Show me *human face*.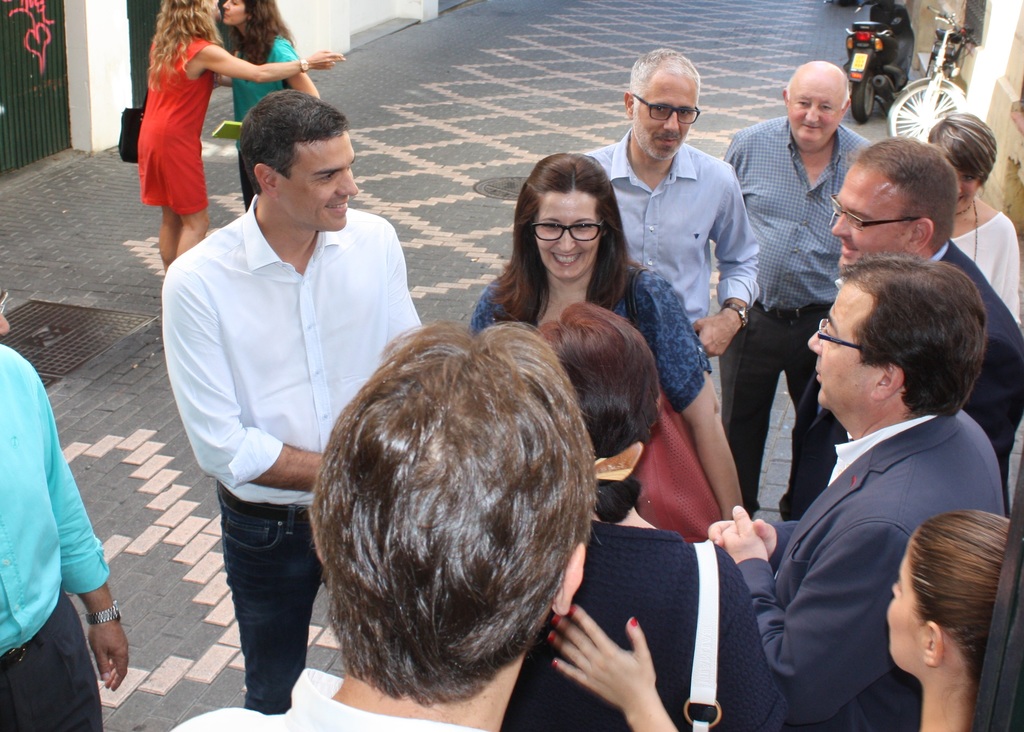
*human face* is here: [x1=954, y1=166, x2=982, y2=215].
